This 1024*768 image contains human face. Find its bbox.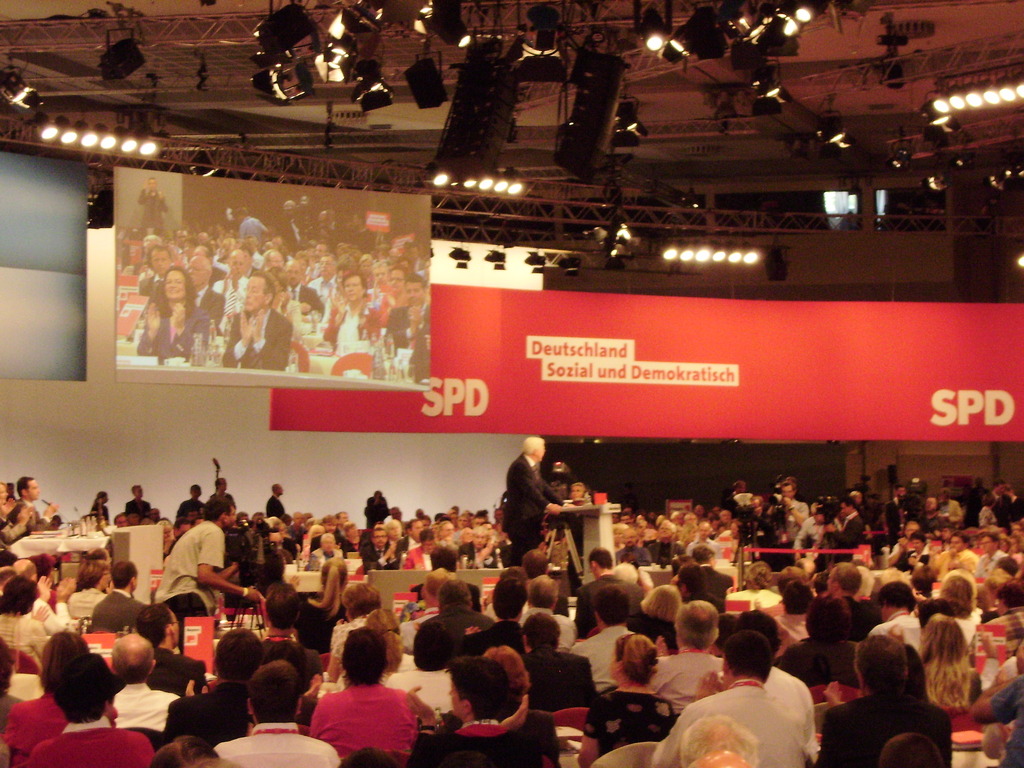
bbox=(904, 524, 916, 540).
